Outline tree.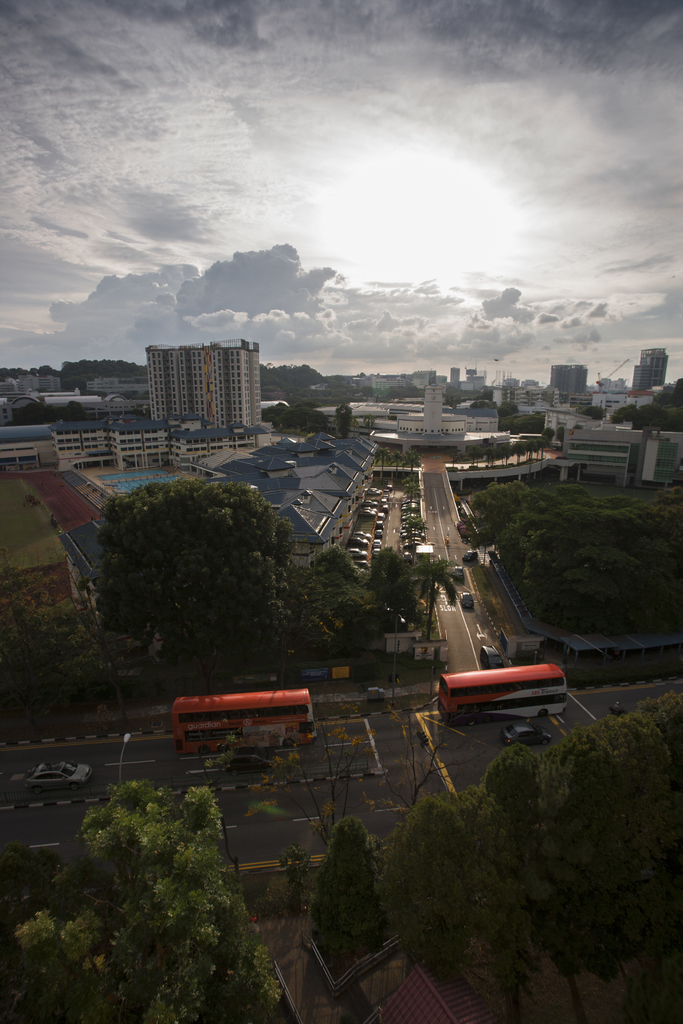
Outline: 613,404,639,426.
